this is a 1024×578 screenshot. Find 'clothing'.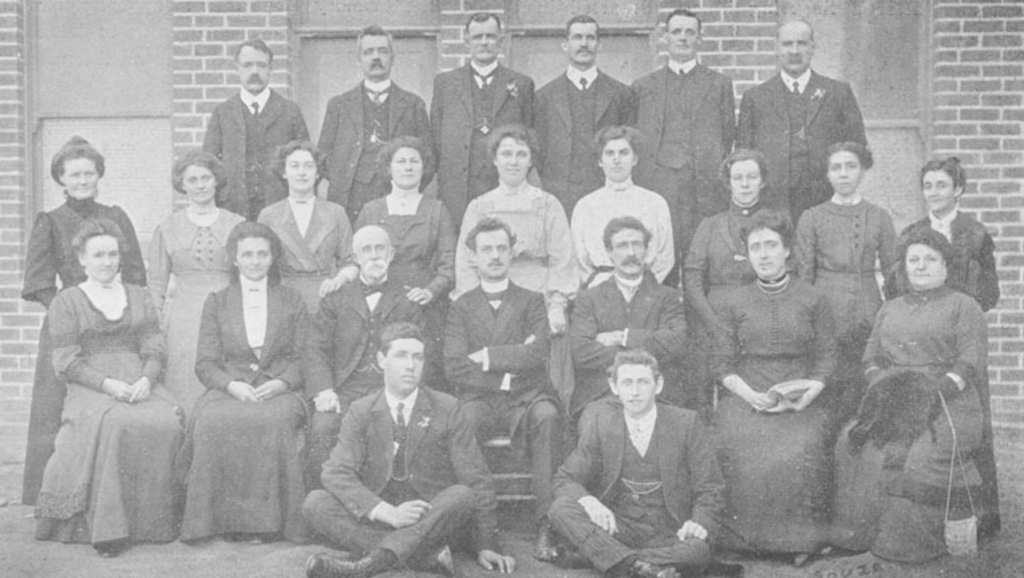
Bounding box: x1=626 y1=56 x2=743 y2=253.
